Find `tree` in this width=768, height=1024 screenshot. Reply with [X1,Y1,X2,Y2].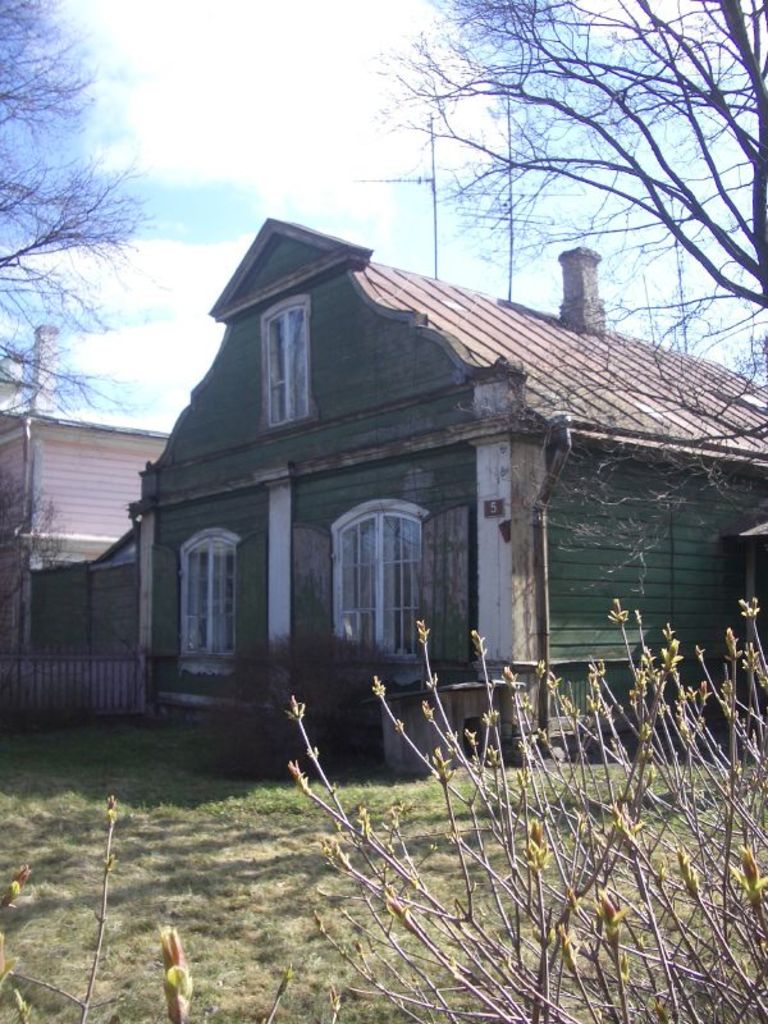
[0,0,159,429].
